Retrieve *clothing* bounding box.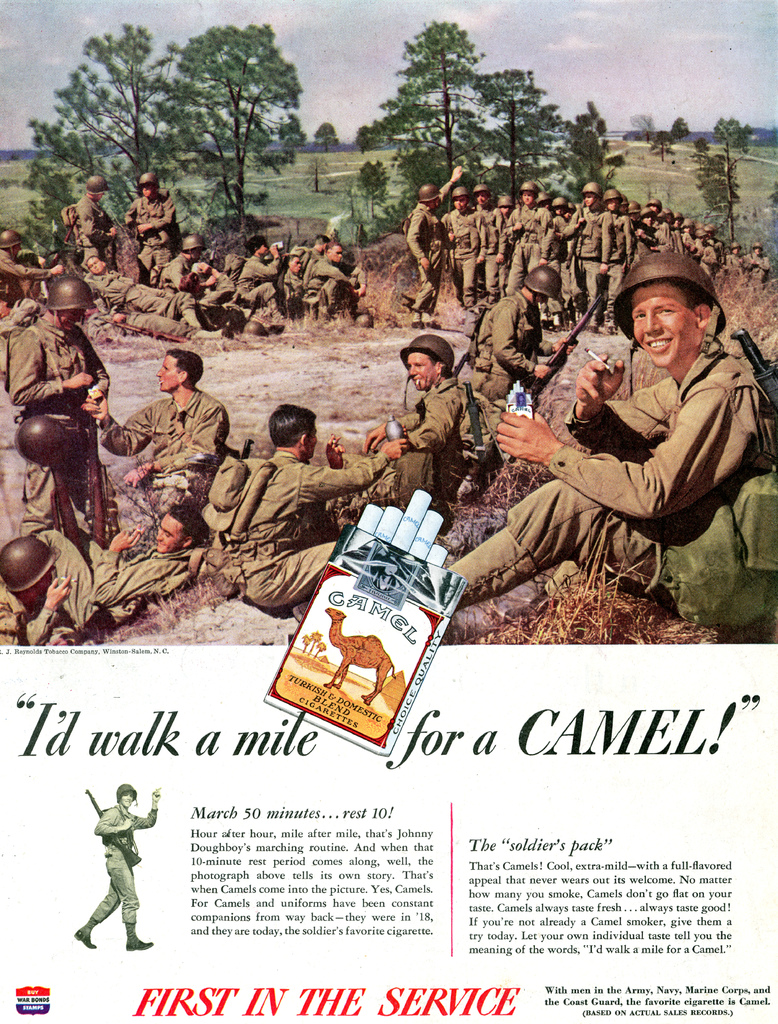
Bounding box: locate(0, 250, 47, 323).
